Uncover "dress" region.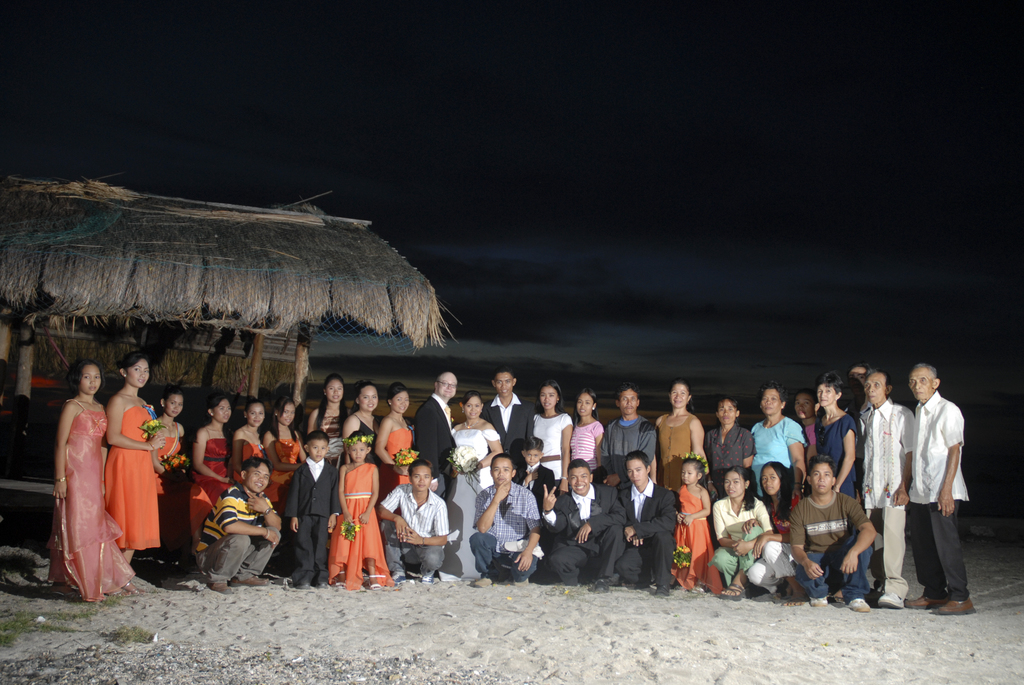
Uncovered: pyautogui.locateOnScreen(656, 414, 694, 488).
